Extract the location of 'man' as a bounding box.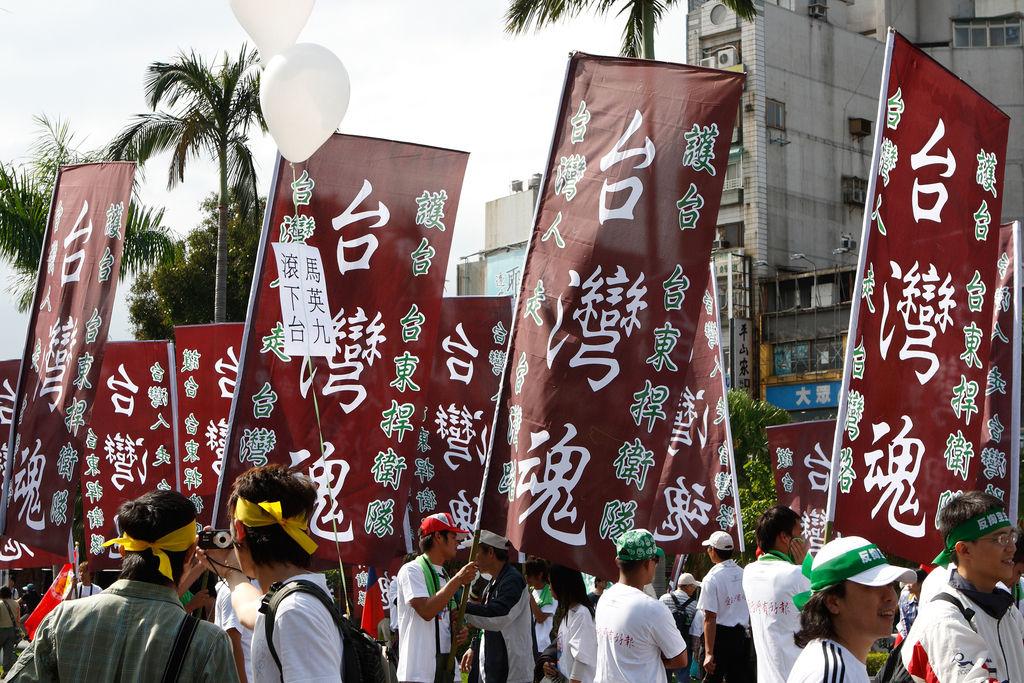
(x1=742, y1=508, x2=812, y2=682).
